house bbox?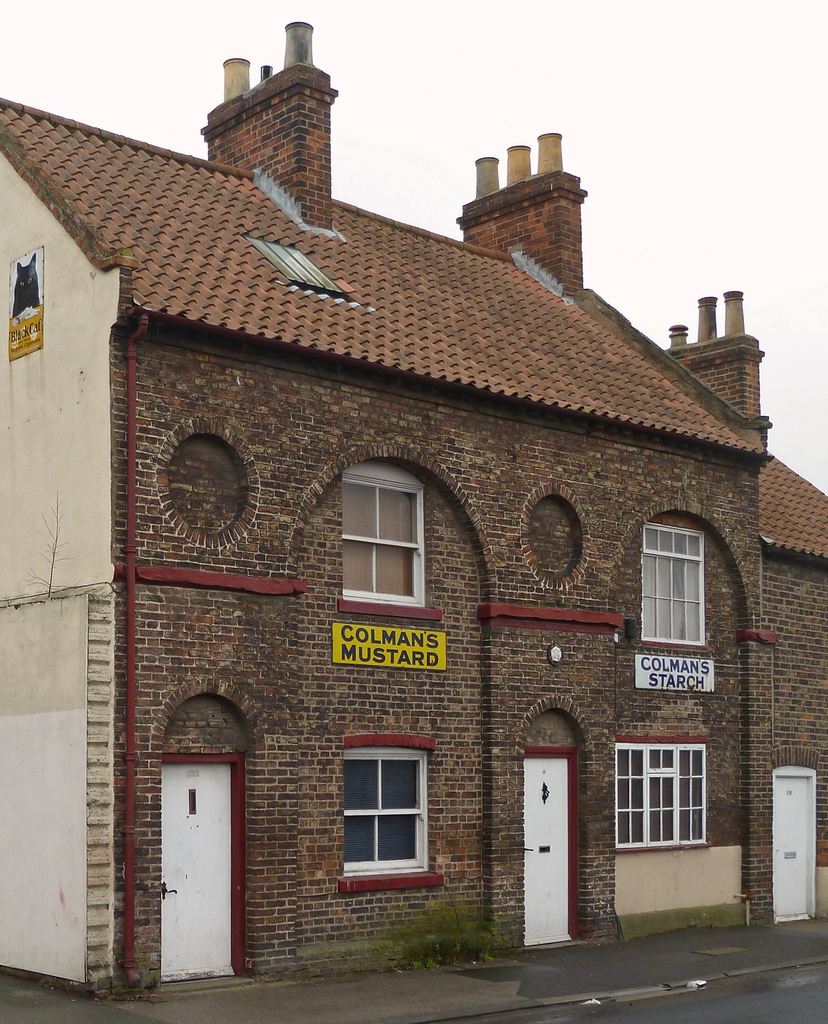
x1=0, y1=40, x2=827, y2=986
